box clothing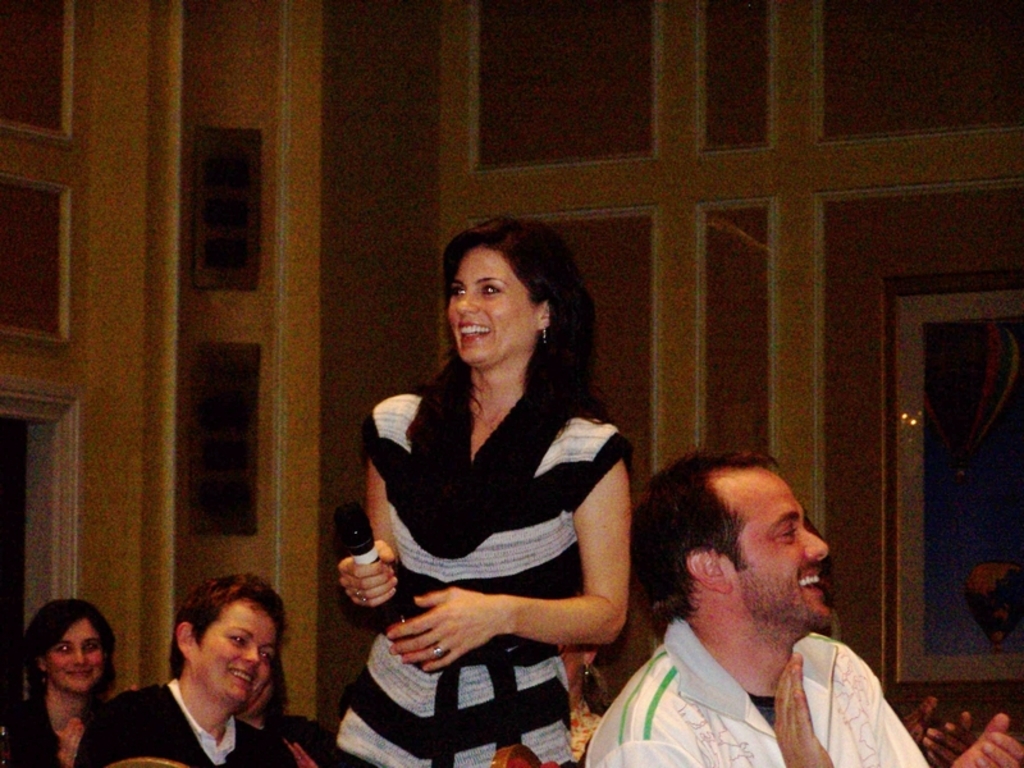
bbox(581, 617, 929, 767)
